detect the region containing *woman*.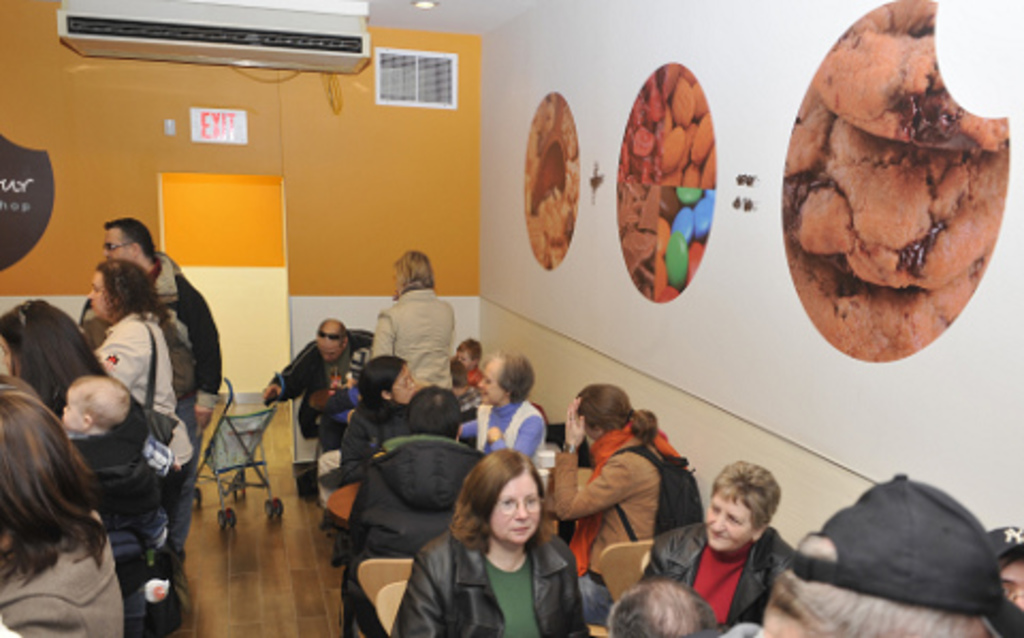
(388,448,593,636).
